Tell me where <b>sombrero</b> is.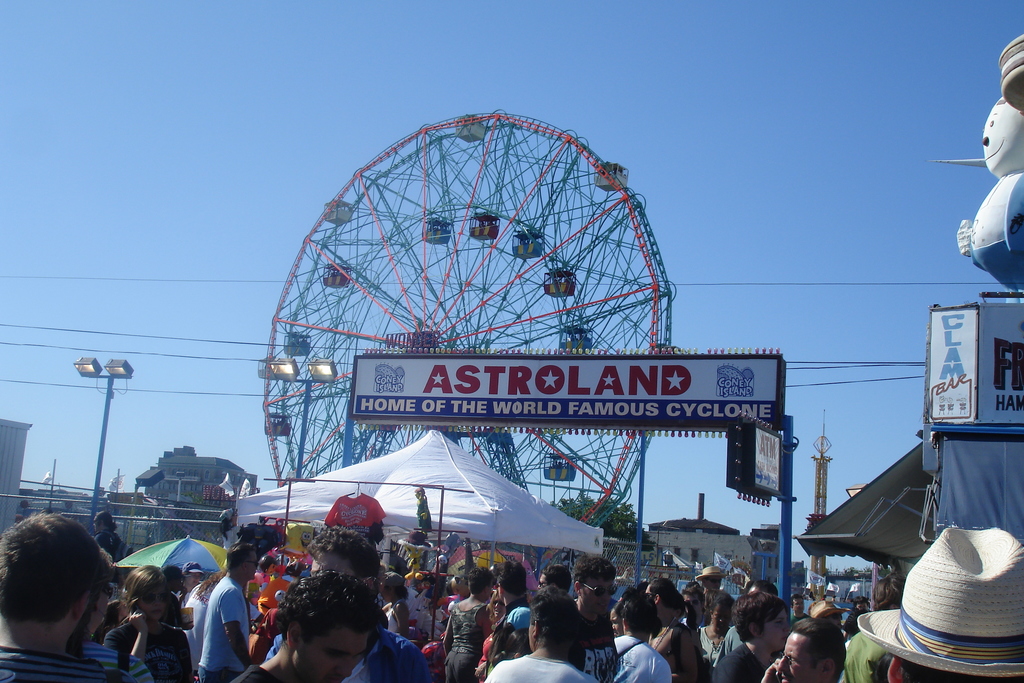
<b>sombrero</b> is at rect(856, 525, 1023, 682).
